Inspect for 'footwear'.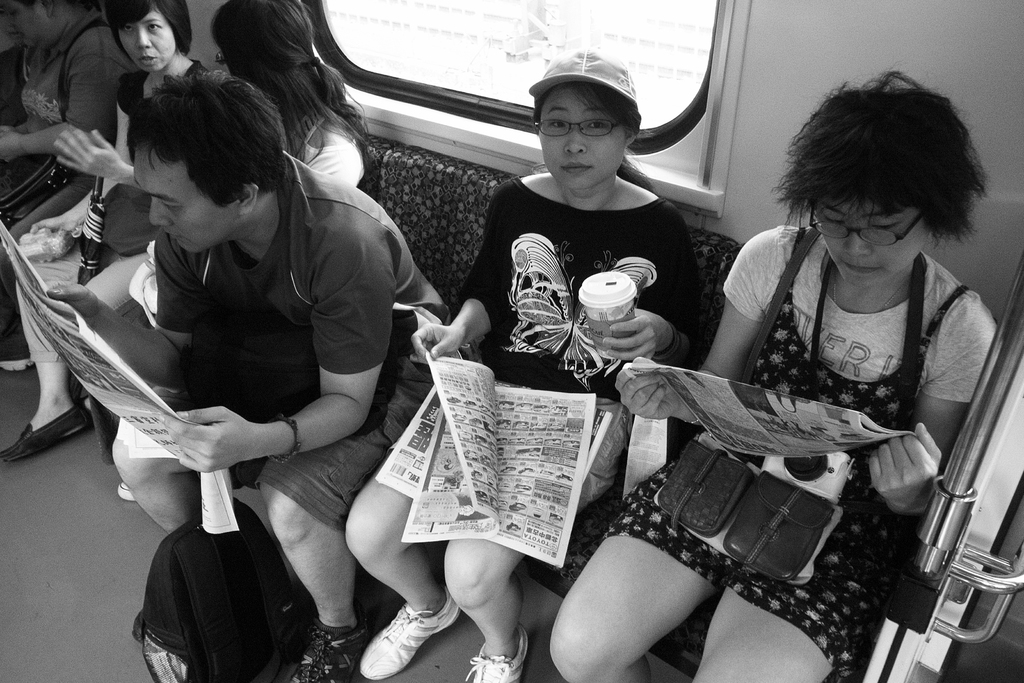
Inspection: {"left": 302, "top": 621, "right": 361, "bottom": 682}.
